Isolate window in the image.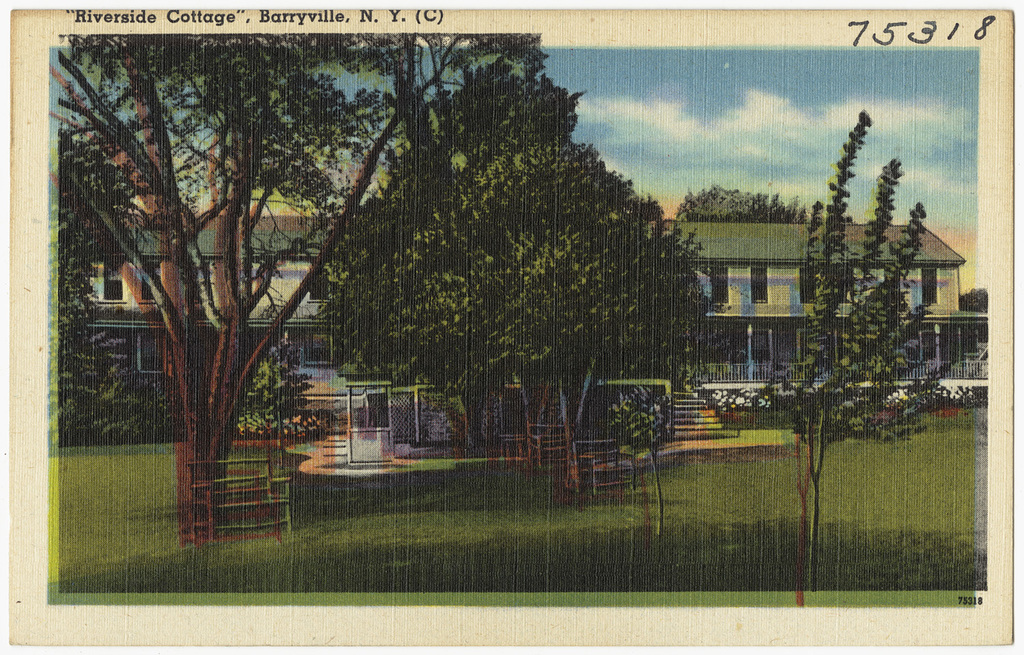
Isolated region: rect(801, 269, 814, 307).
